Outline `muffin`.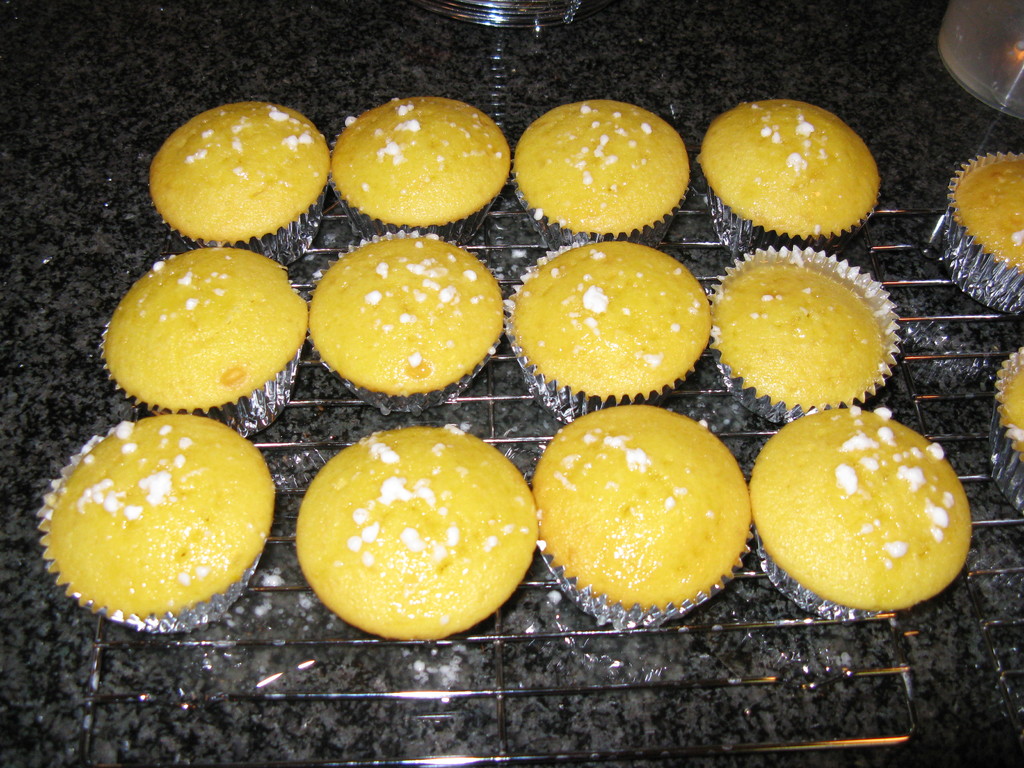
Outline: (x1=940, y1=145, x2=1023, y2=320).
